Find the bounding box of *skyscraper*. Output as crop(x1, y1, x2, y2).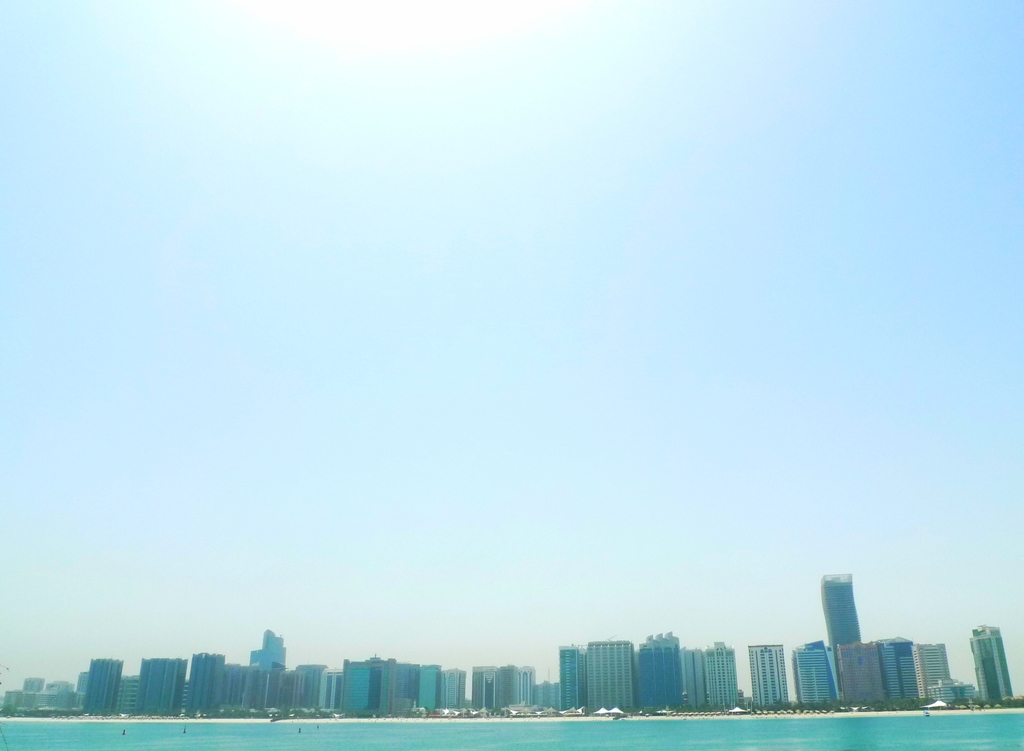
crop(589, 640, 634, 710).
